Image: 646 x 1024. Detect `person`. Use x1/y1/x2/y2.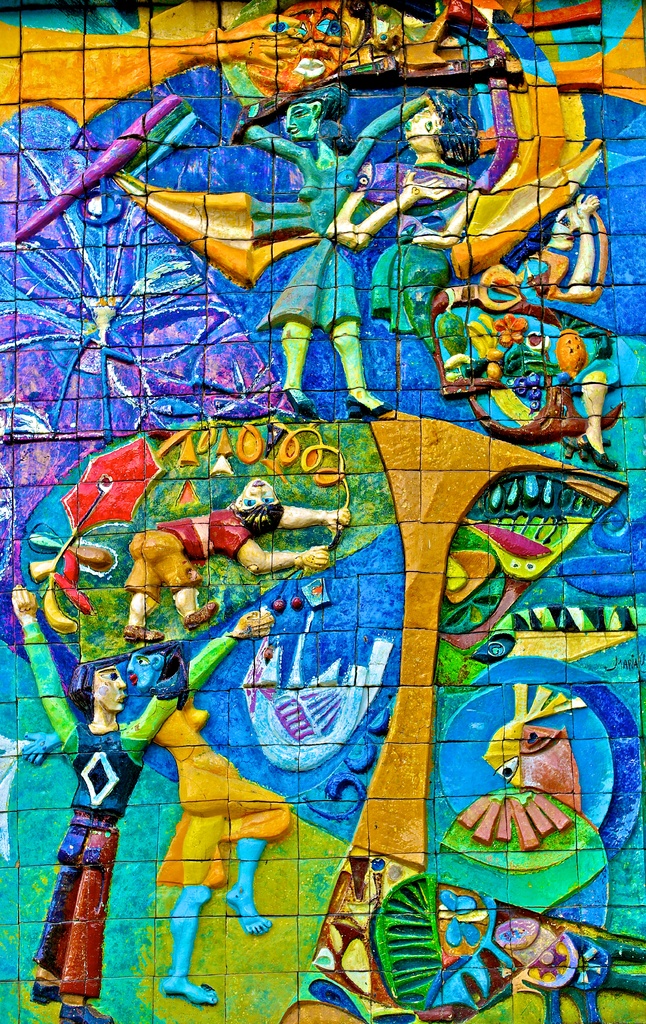
334/75/477/356.
